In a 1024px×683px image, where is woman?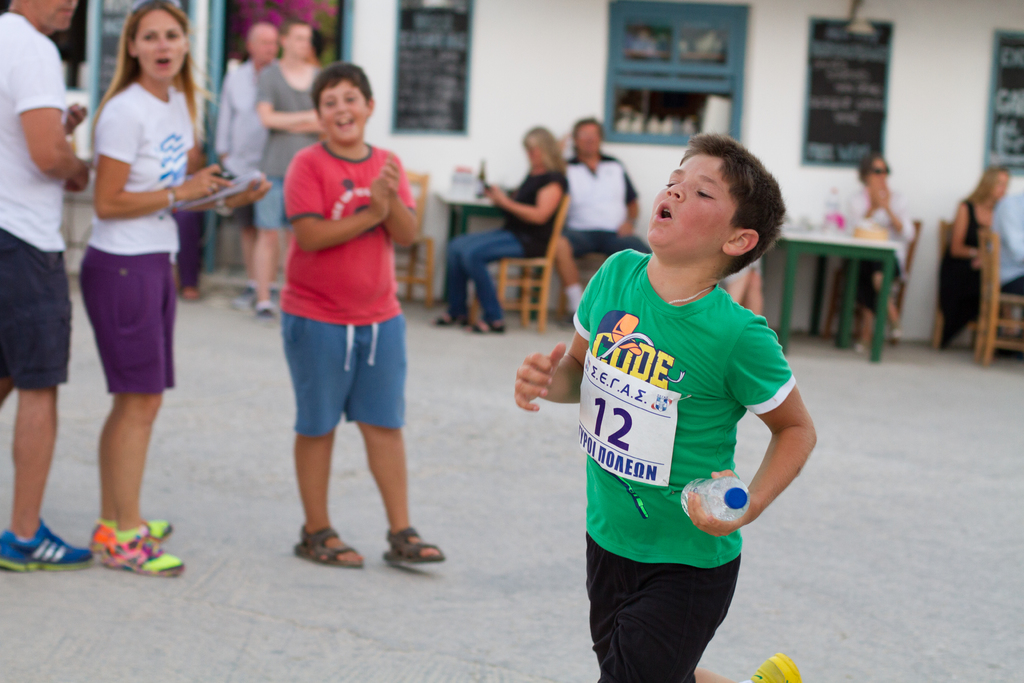
bbox=(428, 127, 564, 340).
